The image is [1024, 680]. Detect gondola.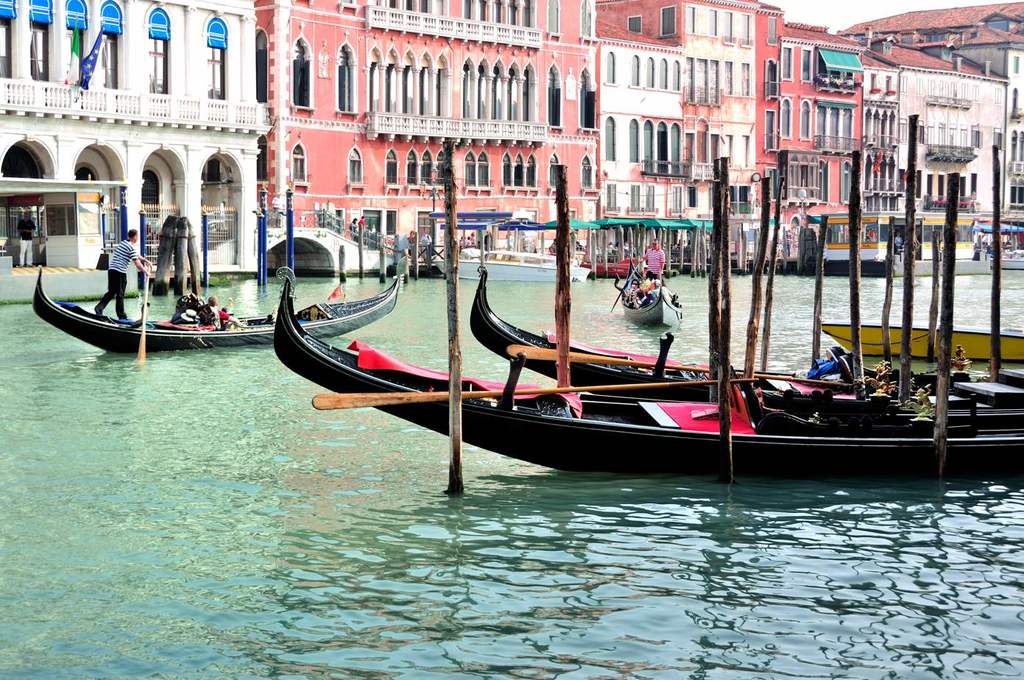
Detection: (617, 260, 685, 328).
